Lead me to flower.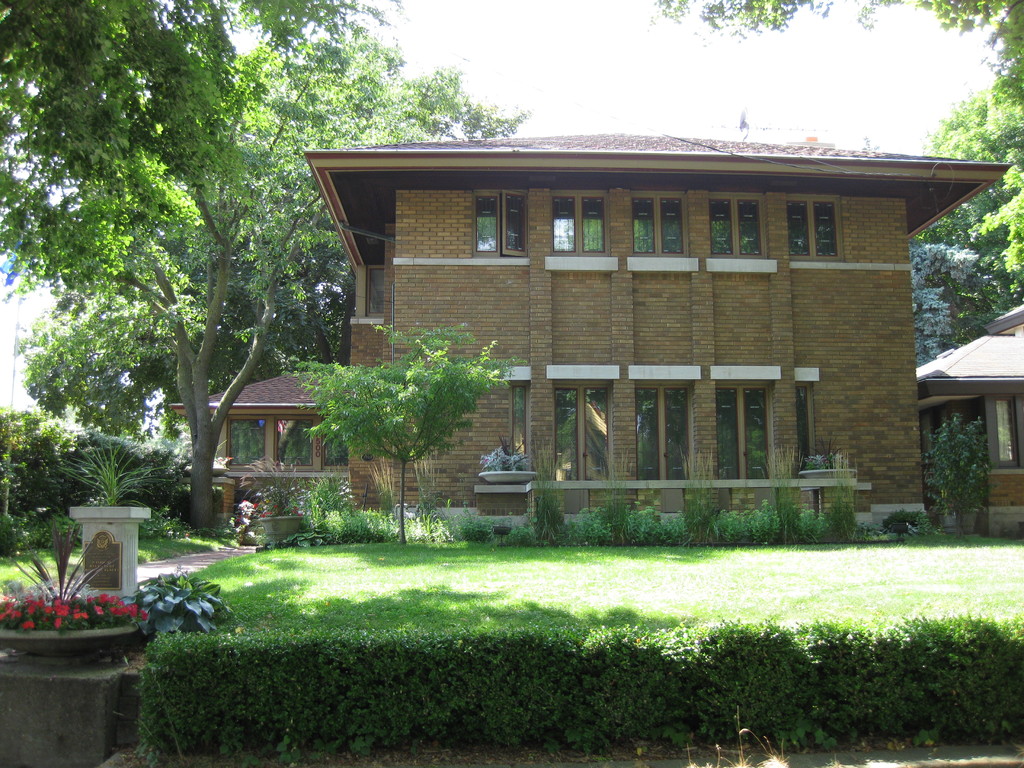
Lead to <box>45,602,72,618</box>.
